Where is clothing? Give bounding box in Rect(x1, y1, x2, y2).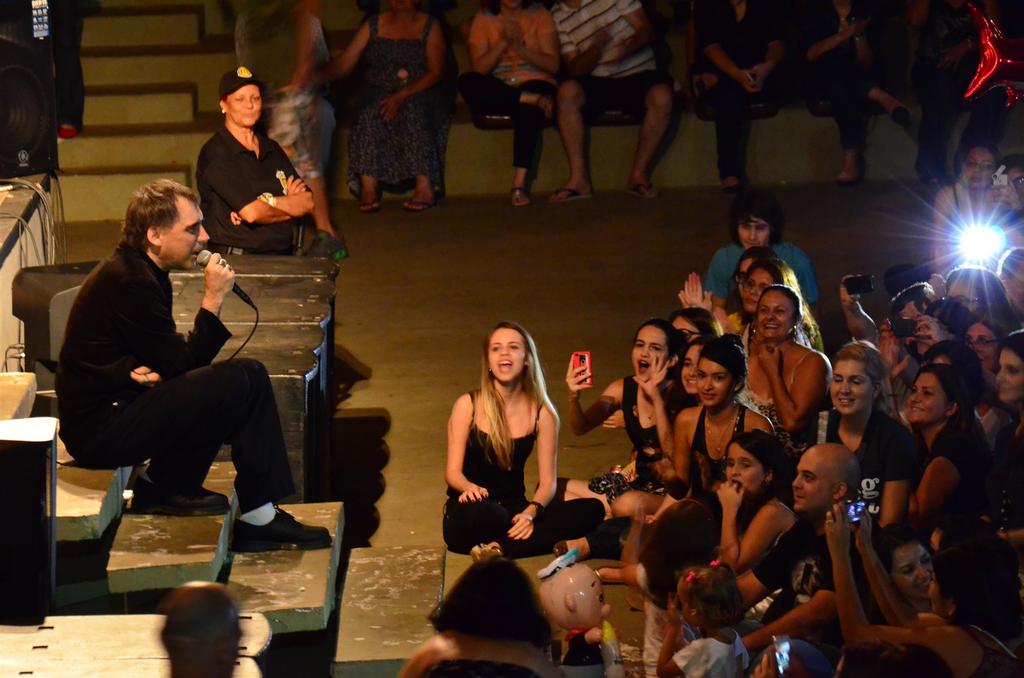
Rect(796, 402, 915, 533).
